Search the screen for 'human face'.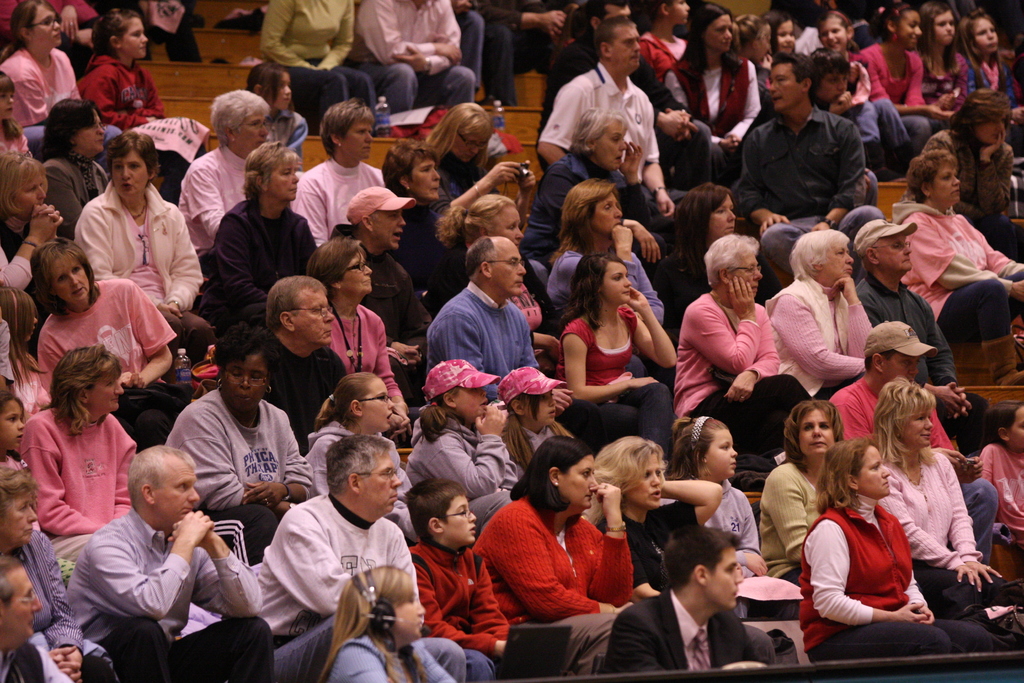
Found at [left=820, top=243, right=854, bottom=279].
